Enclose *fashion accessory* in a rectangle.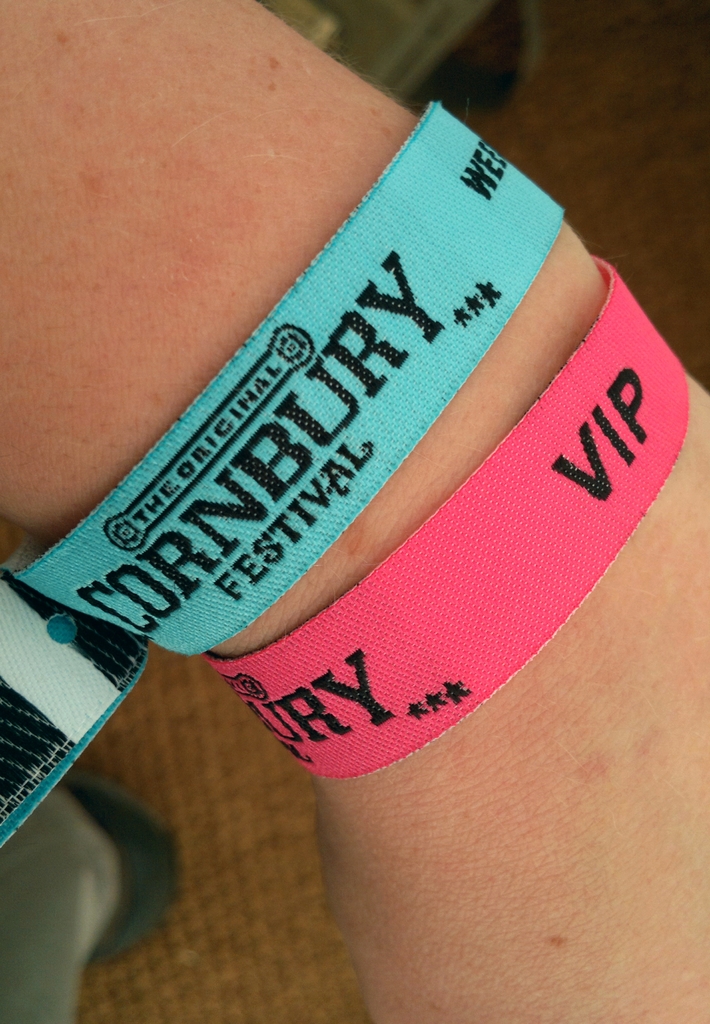
[207, 257, 691, 780].
